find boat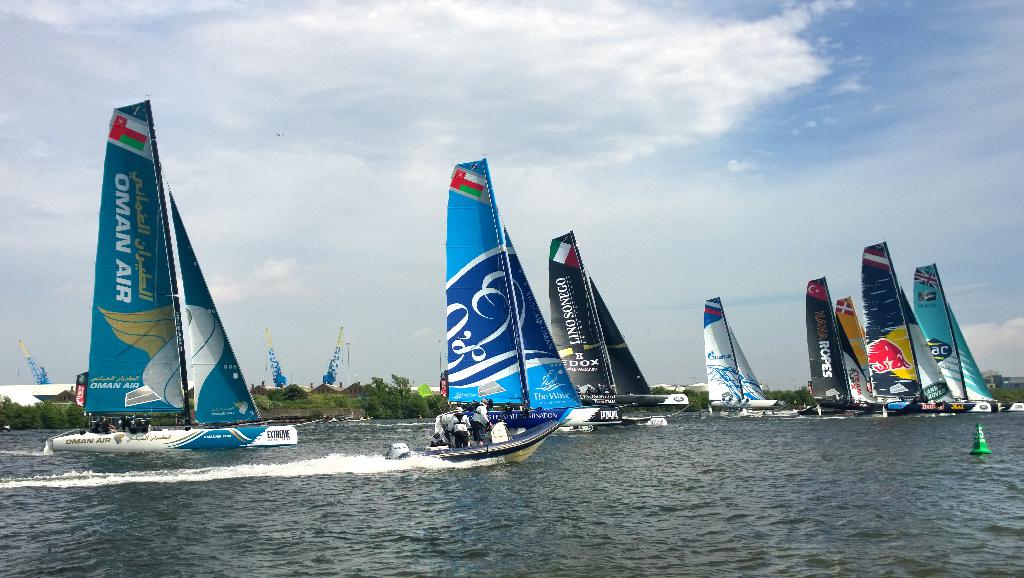
{"left": 796, "top": 275, "right": 888, "bottom": 421}
